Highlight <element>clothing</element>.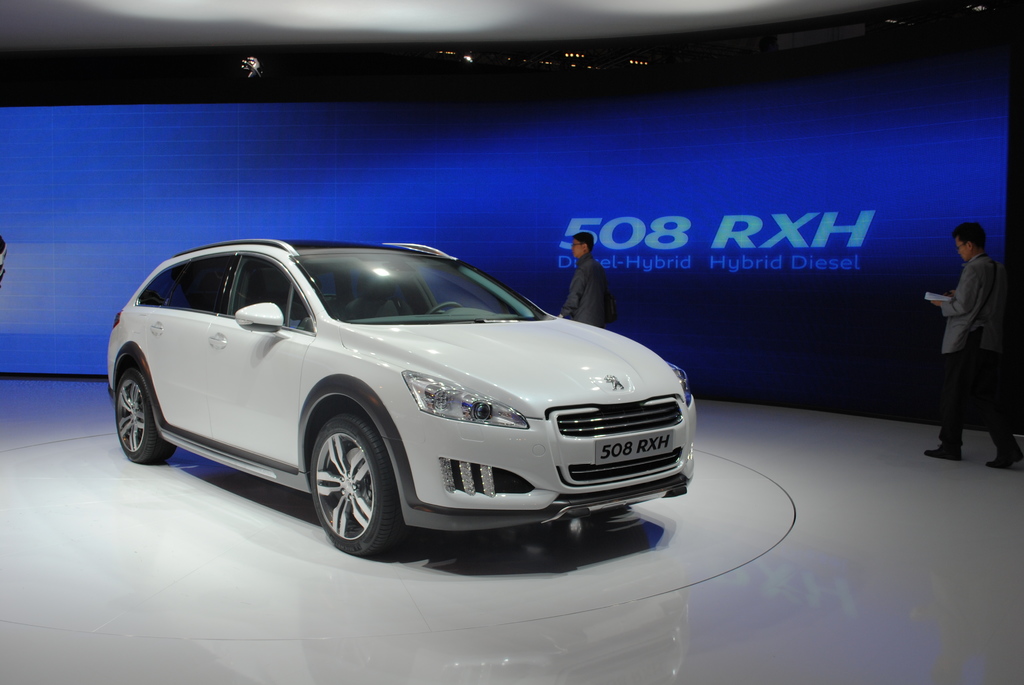
Highlighted region: [x1=927, y1=212, x2=1014, y2=457].
